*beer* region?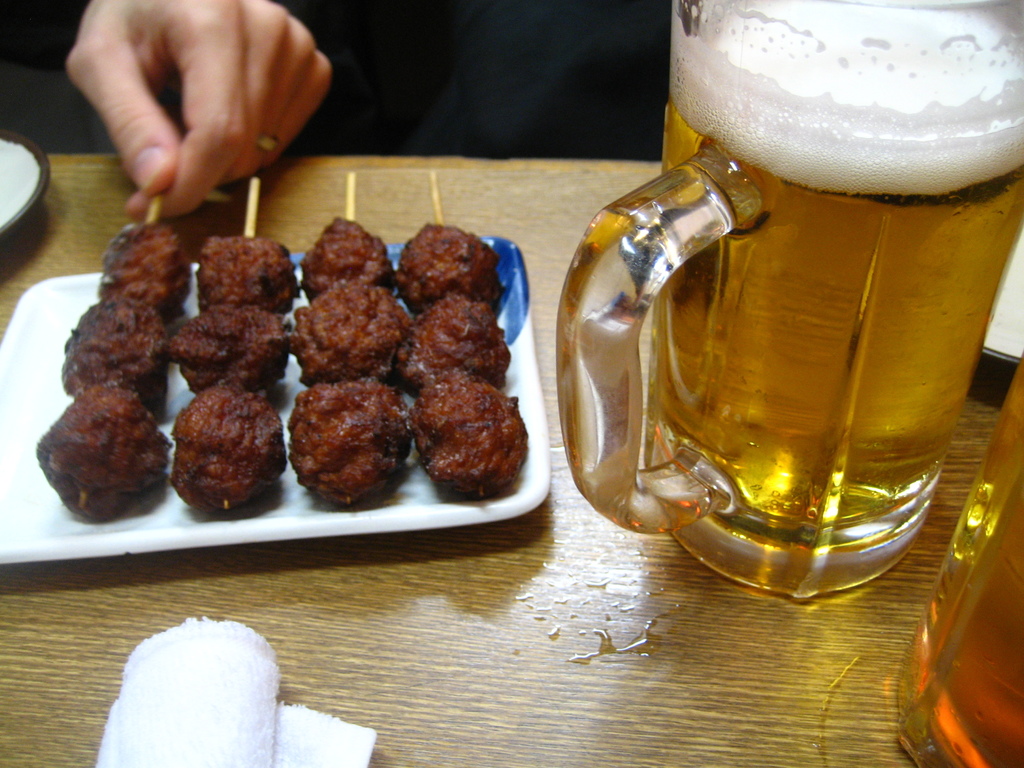
x1=646 y1=97 x2=1023 y2=529
